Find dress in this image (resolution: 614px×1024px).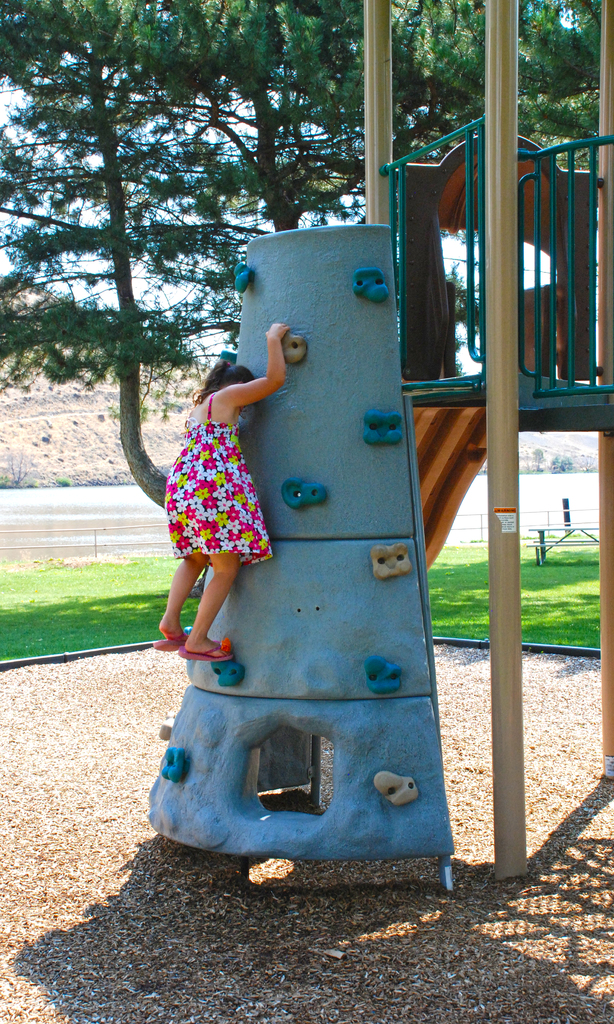
(x1=143, y1=384, x2=292, y2=579).
